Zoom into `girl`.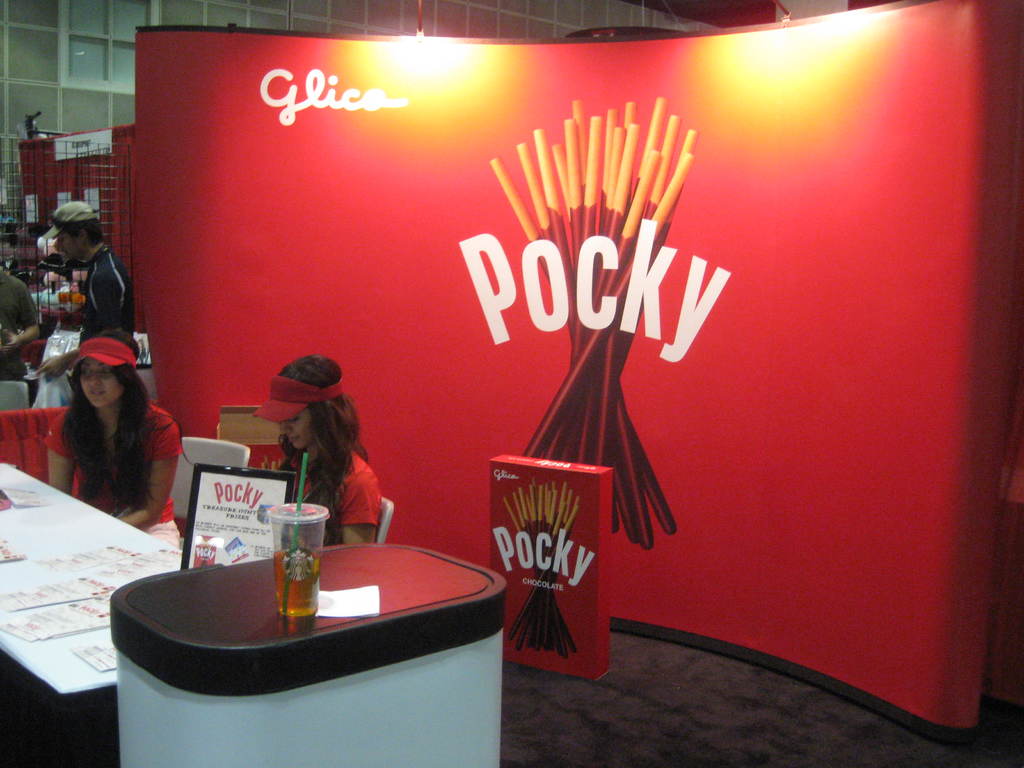
Zoom target: bbox=(248, 355, 381, 544).
